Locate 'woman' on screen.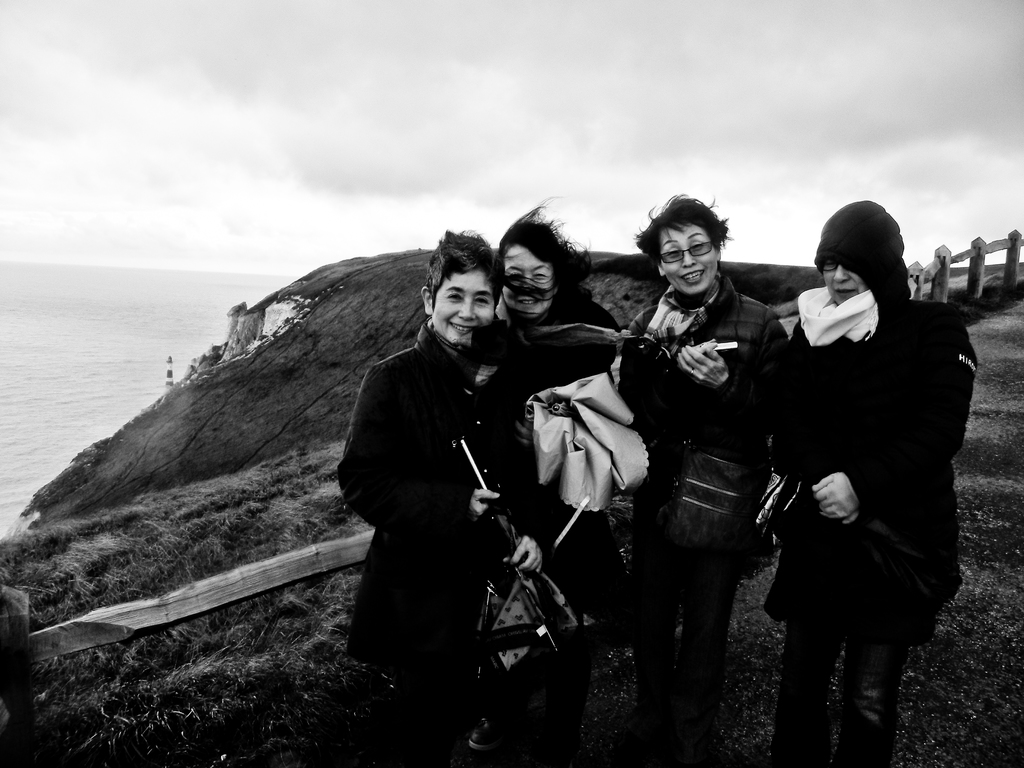
On screen at [left=468, top=200, right=630, bottom=751].
